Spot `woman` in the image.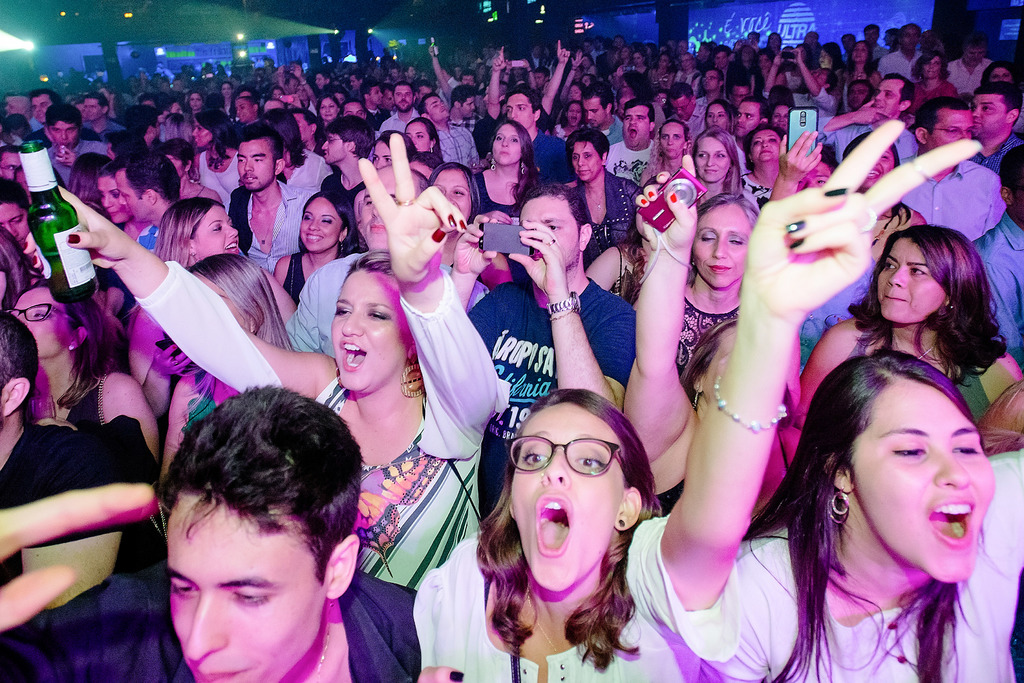
`woman` found at <box>92,154,160,254</box>.
